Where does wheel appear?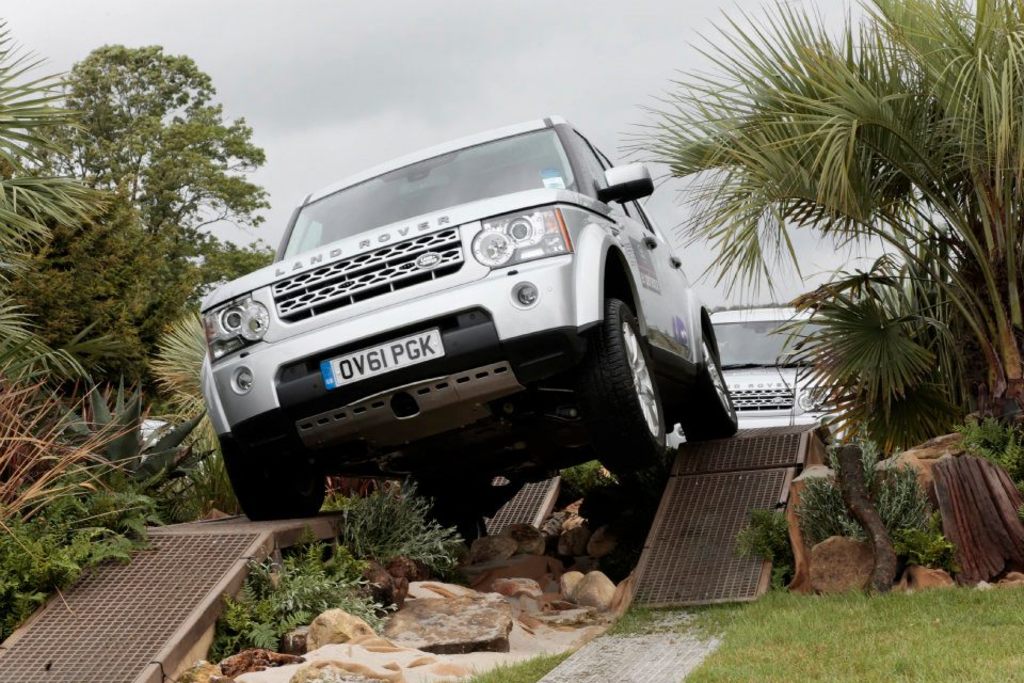
Appears at rect(677, 329, 739, 439).
